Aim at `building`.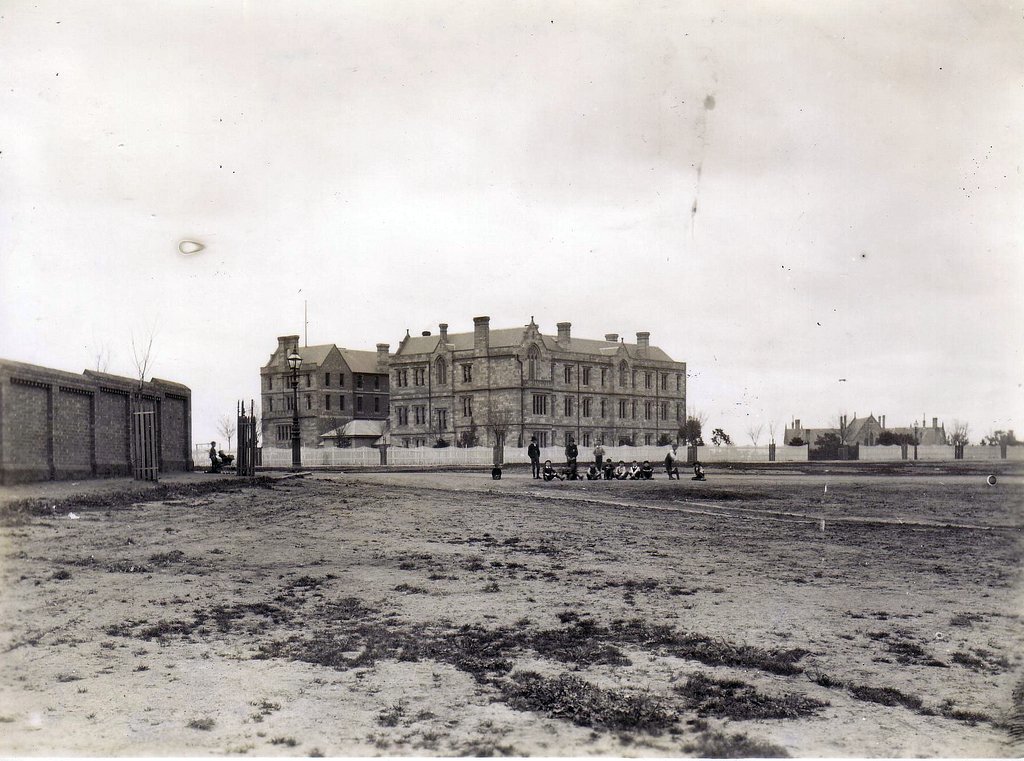
Aimed at BBox(388, 317, 686, 448).
